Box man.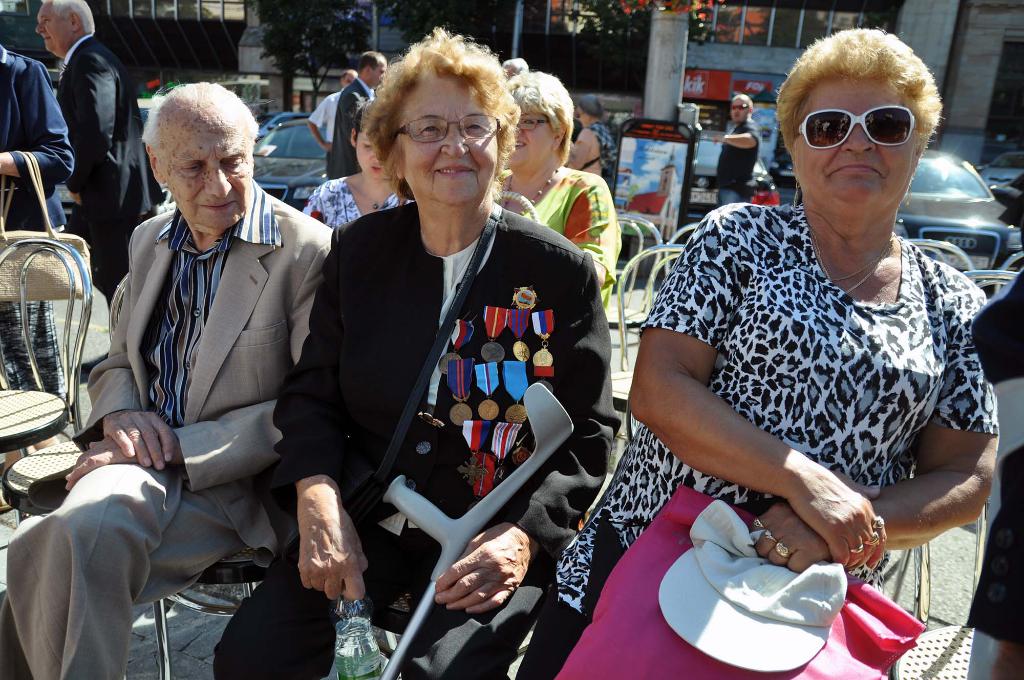
318:49:391:182.
